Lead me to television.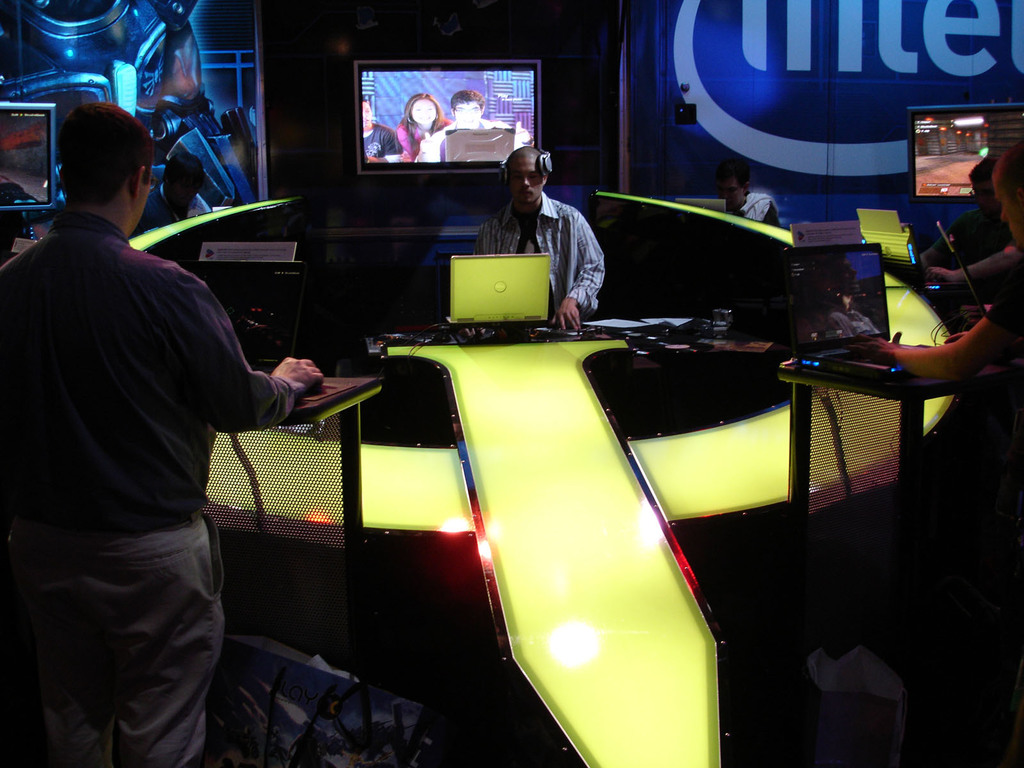
Lead to rect(346, 52, 543, 186).
